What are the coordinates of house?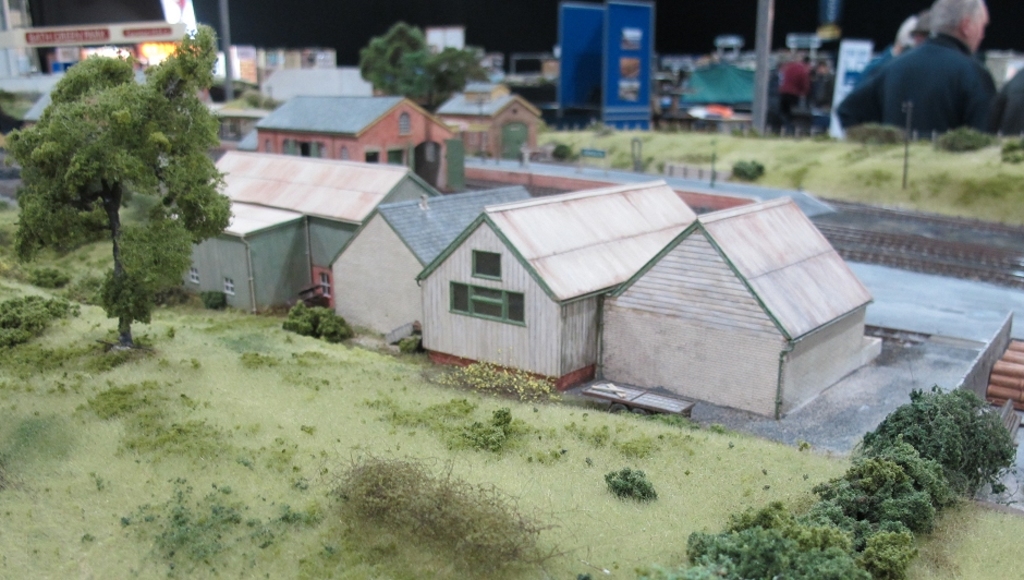
locate(319, 170, 533, 348).
